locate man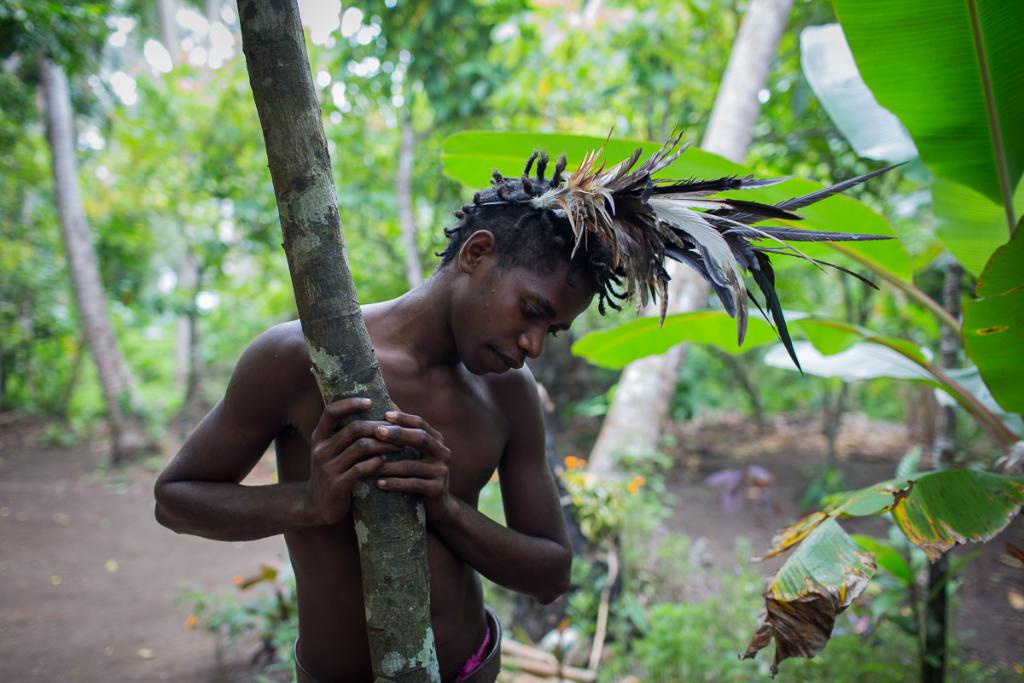
(left=148, top=117, right=917, bottom=682)
